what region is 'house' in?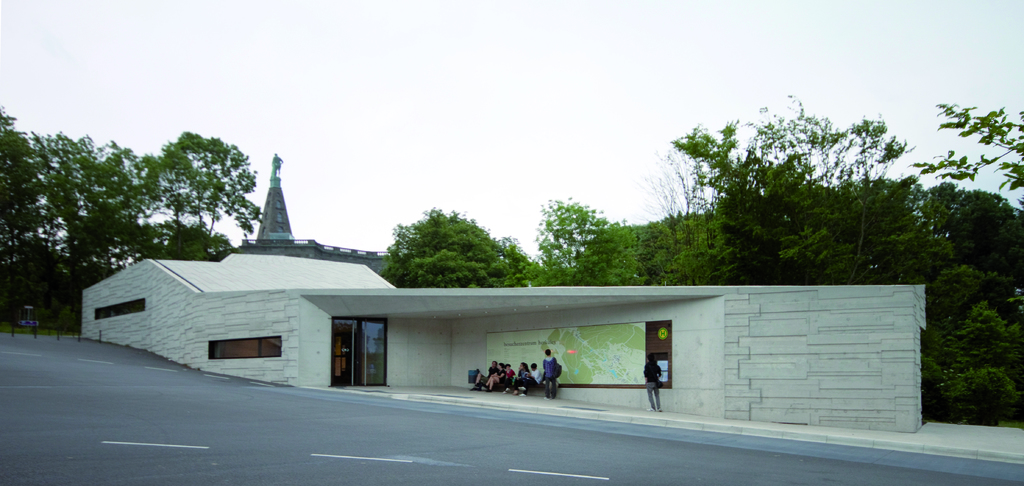
BBox(72, 288, 923, 437).
